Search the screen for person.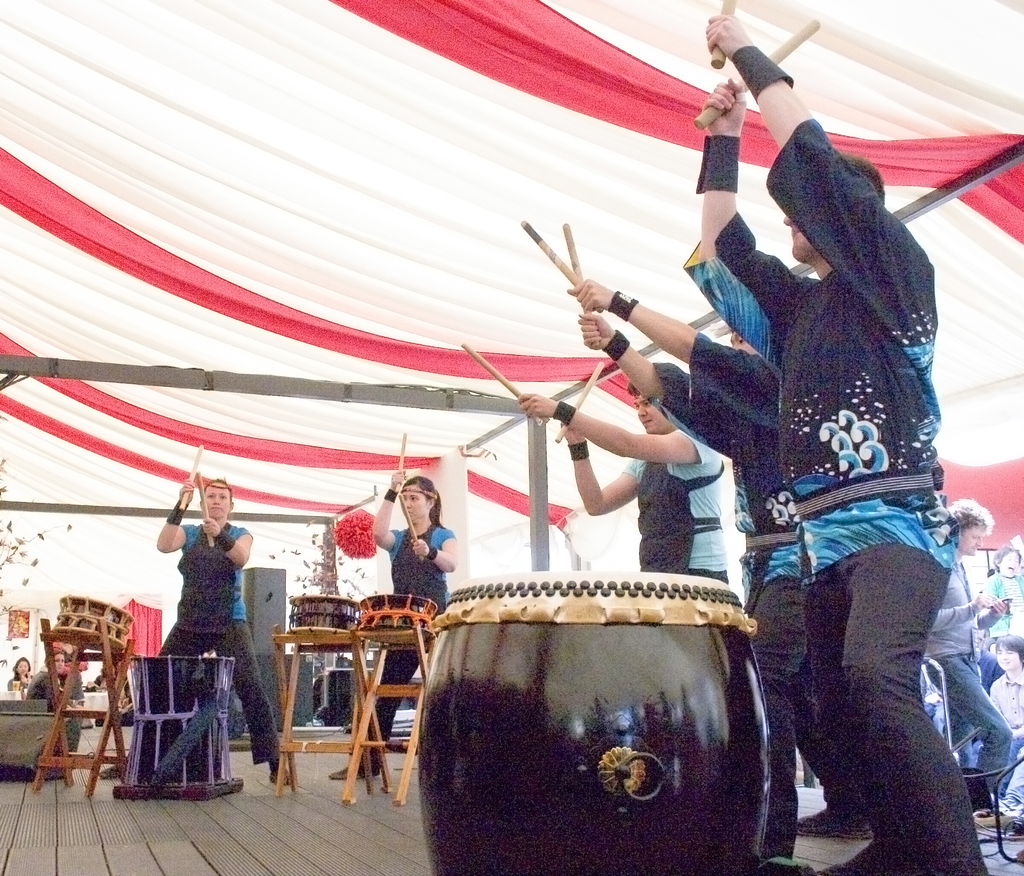
Found at {"left": 569, "top": 274, "right": 876, "bottom": 875}.
